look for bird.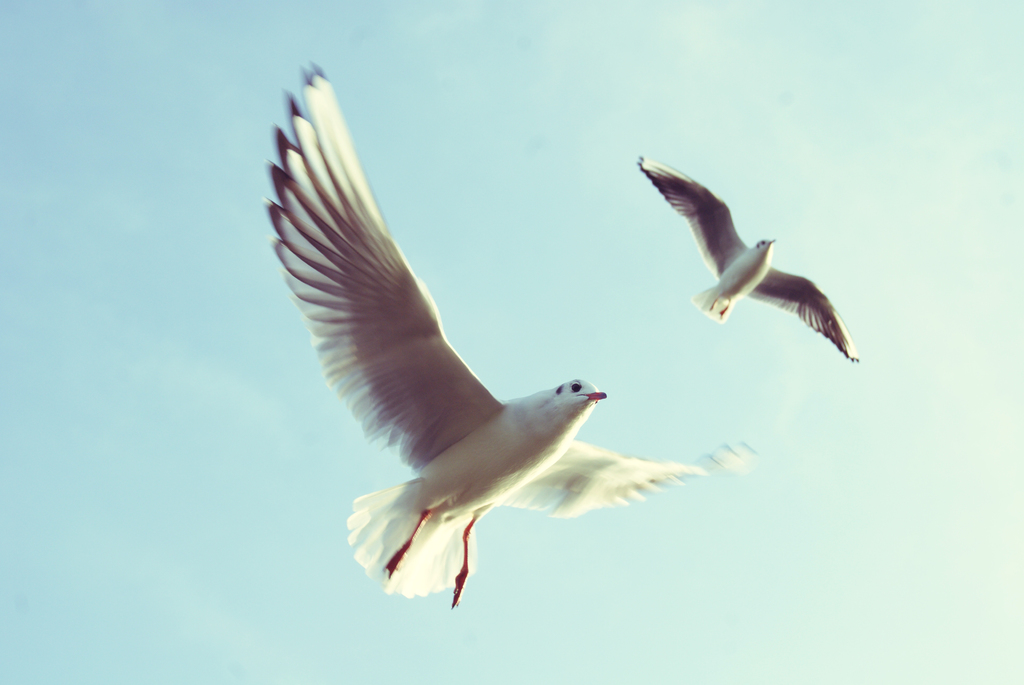
Found: pyautogui.locateOnScreen(632, 151, 861, 365).
